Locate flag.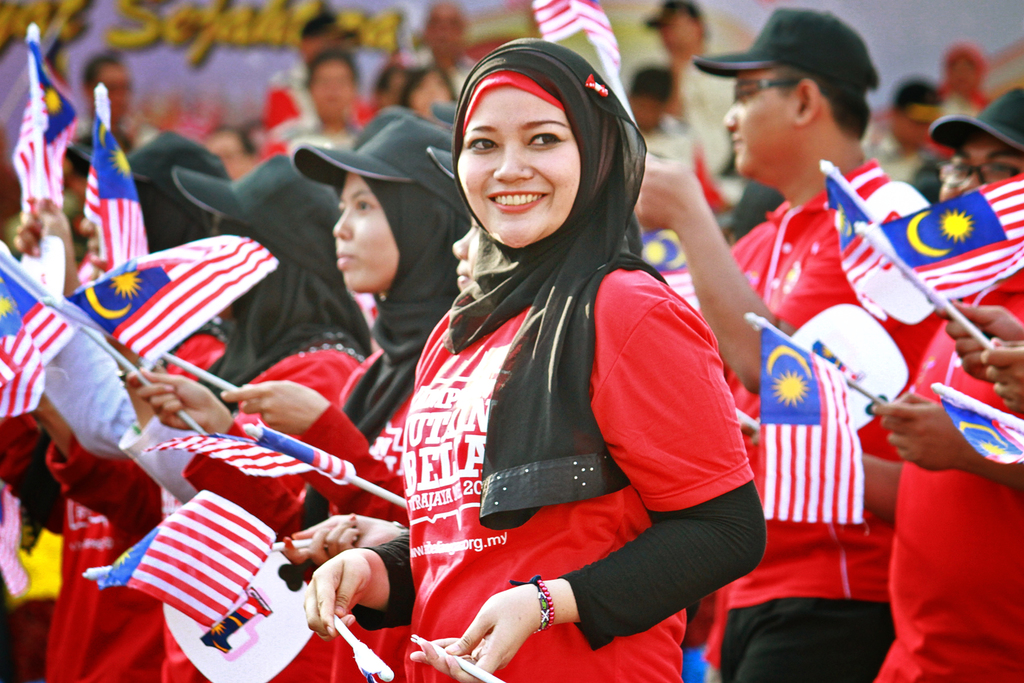
Bounding box: (x1=762, y1=323, x2=868, y2=523).
